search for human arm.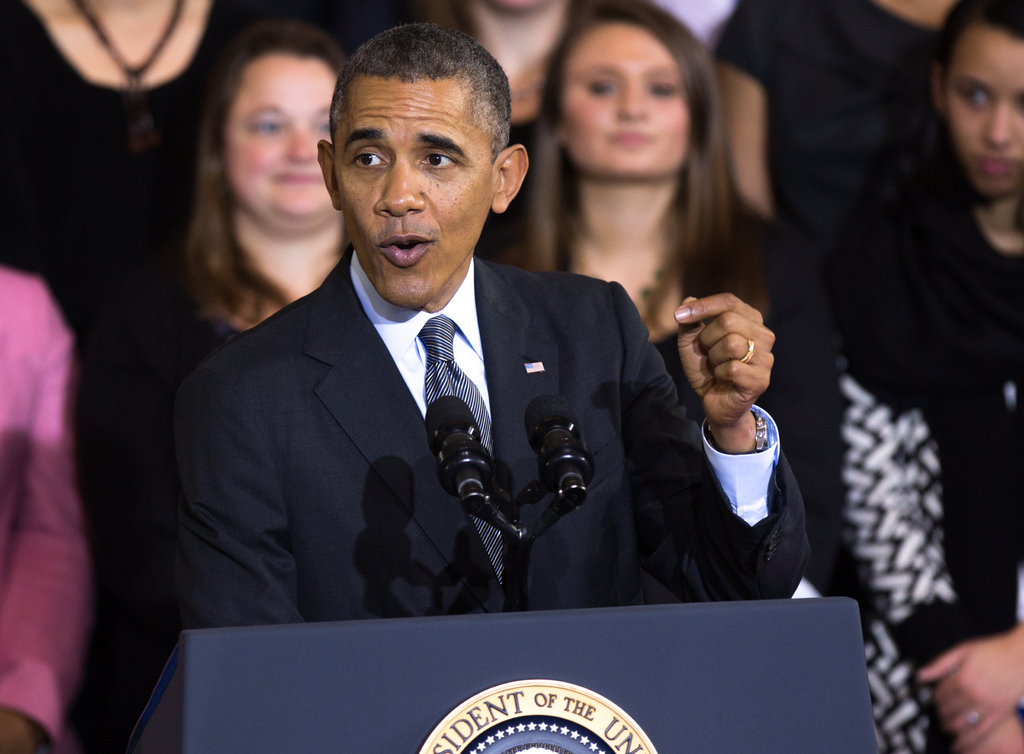
Found at [left=907, top=623, right=1023, bottom=753].
